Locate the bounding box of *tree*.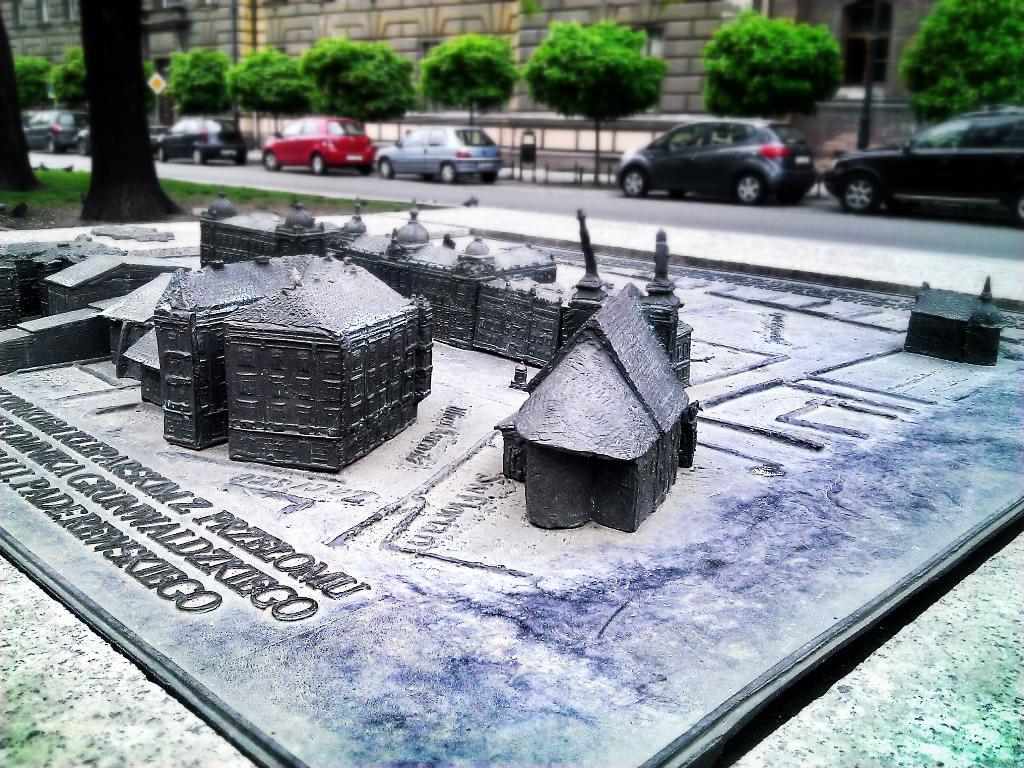
Bounding box: (165, 46, 239, 118).
